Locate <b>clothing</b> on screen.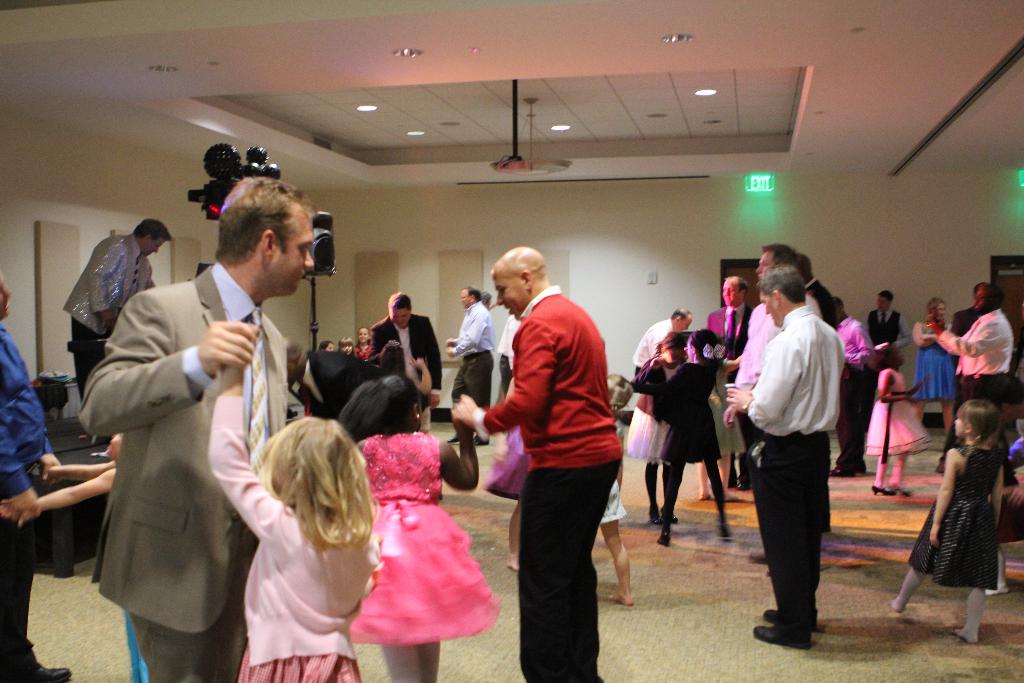
On screen at left=627, top=379, right=668, bottom=461.
